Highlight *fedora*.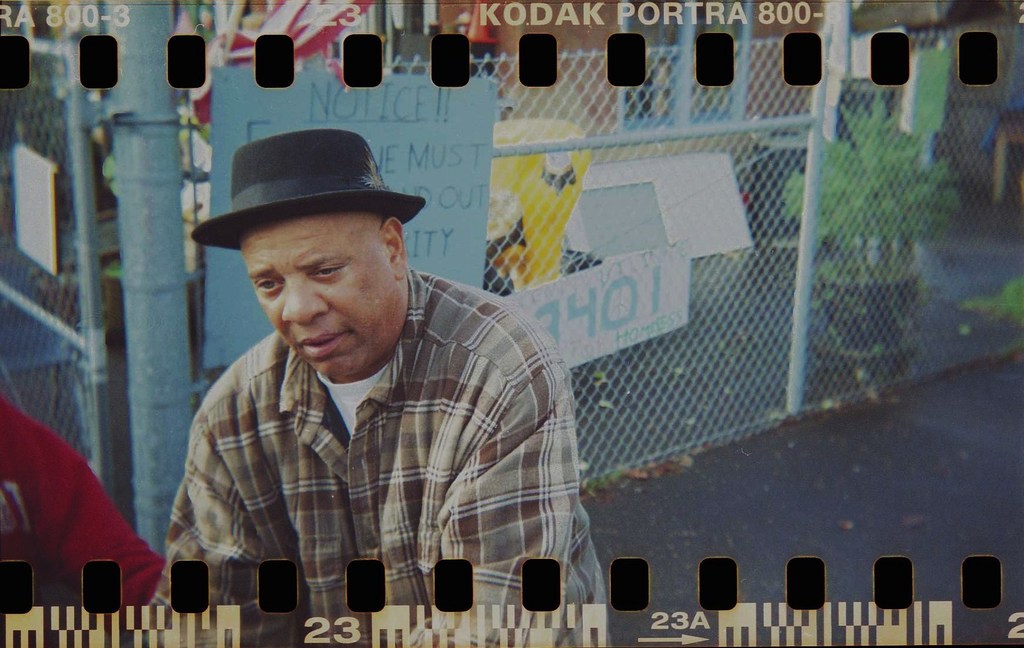
Highlighted region: 185/126/421/247.
